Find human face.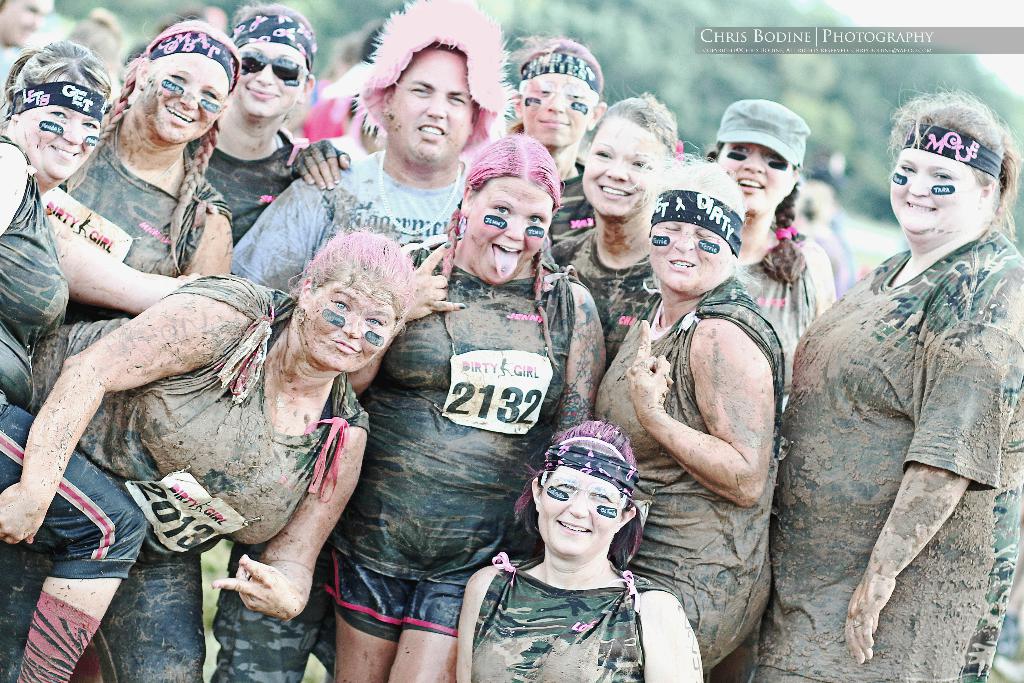
(545,462,620,549).
